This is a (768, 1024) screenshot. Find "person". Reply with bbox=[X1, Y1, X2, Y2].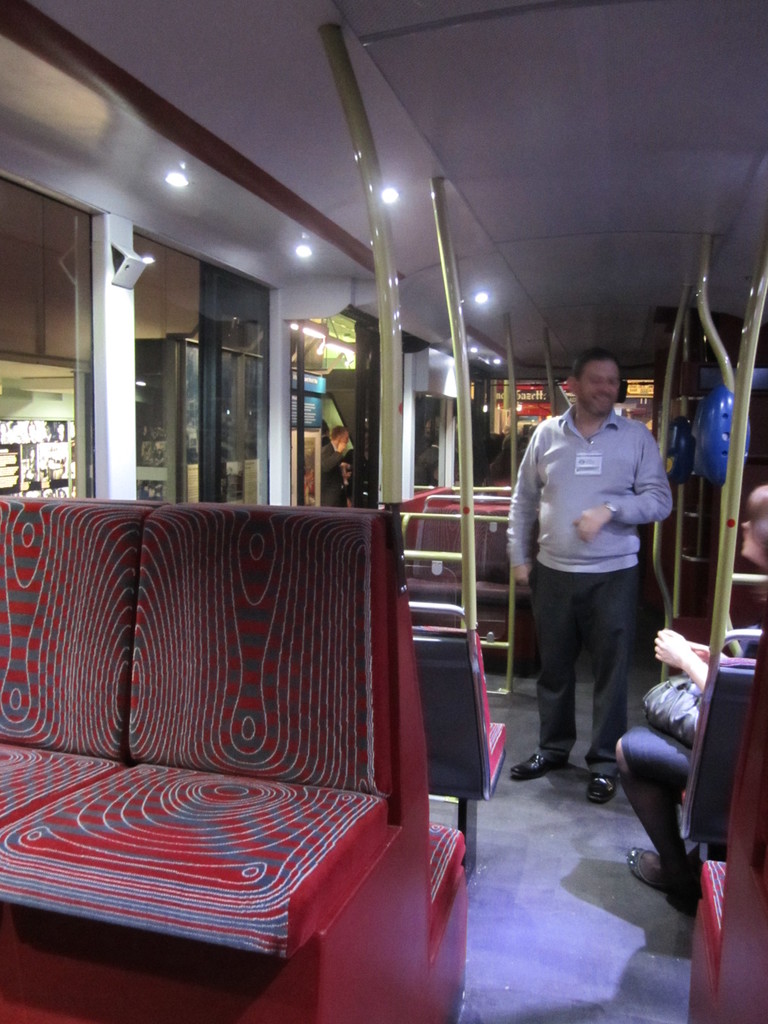
bbox=[612, 486, 767, 915].
